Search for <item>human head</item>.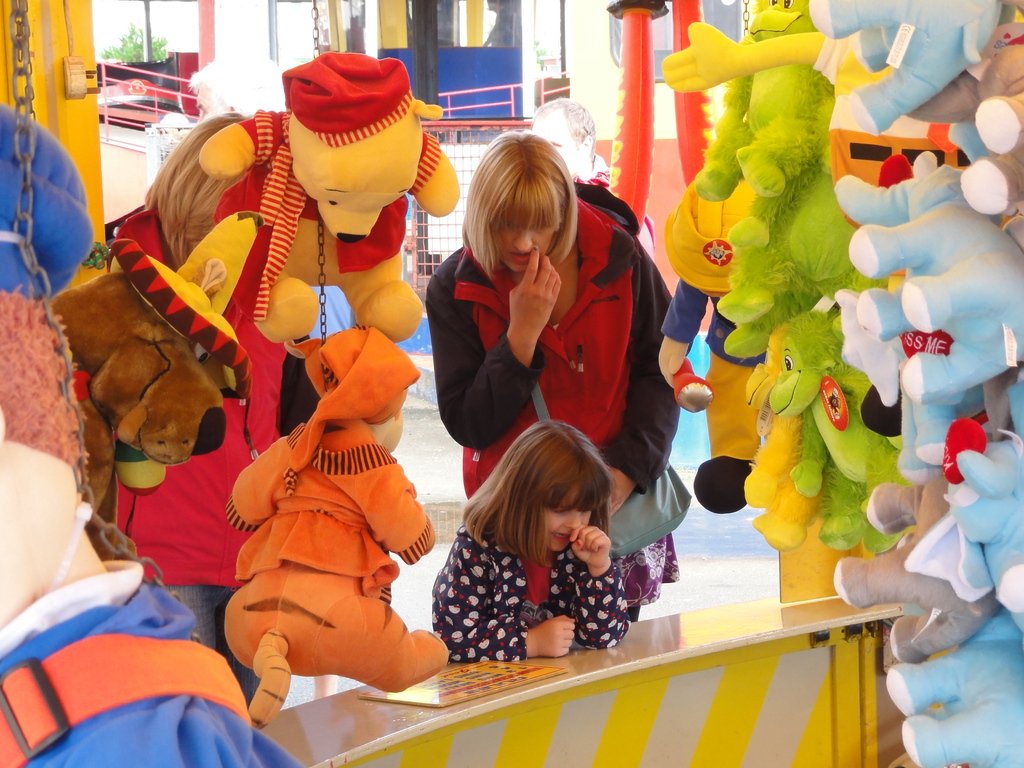
Found at 483 420 609 556.
